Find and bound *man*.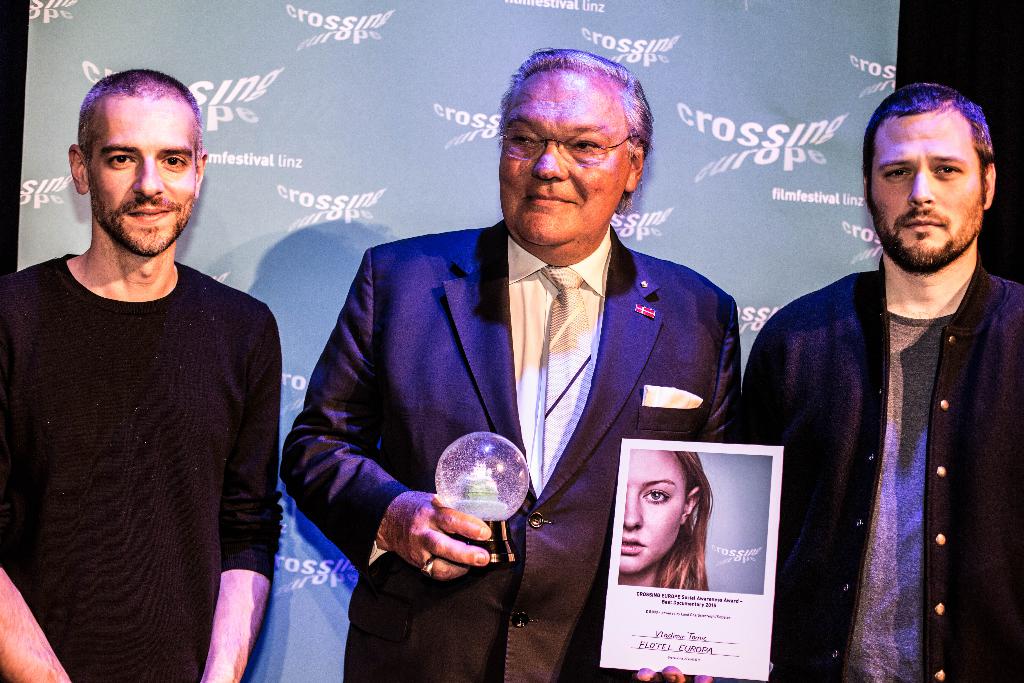
Bound: (x1=737, y1=83, x2=1023, y2=680).
